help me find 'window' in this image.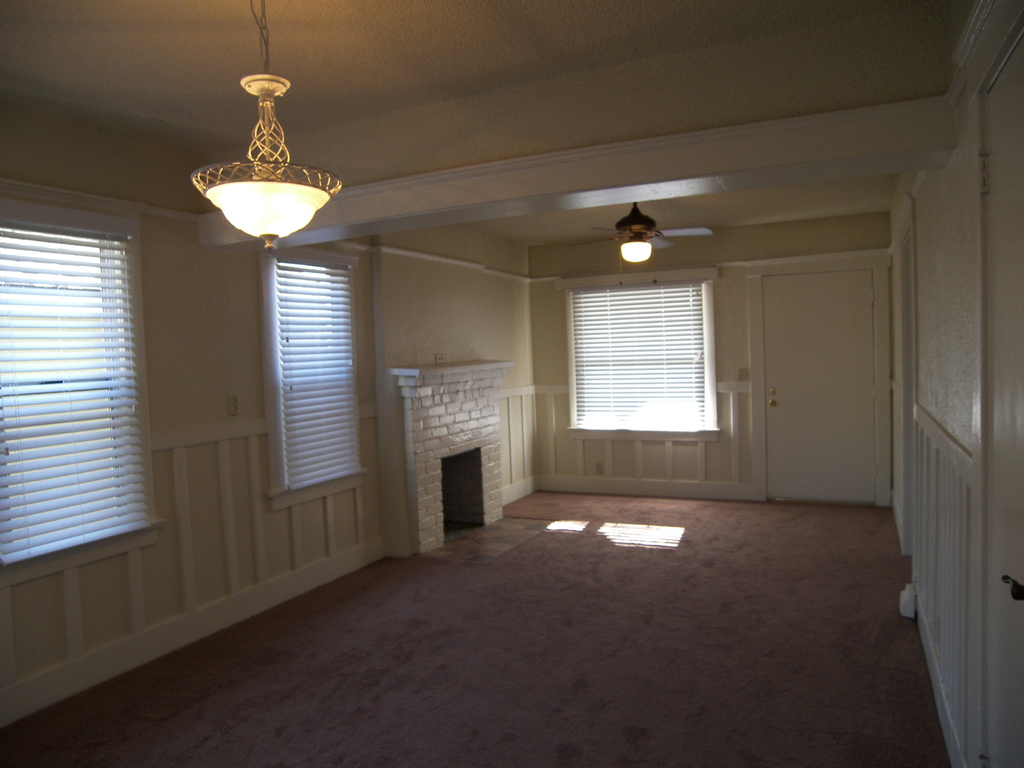
Found it: [x1=557, y1=243, x2=724, y2=458].
